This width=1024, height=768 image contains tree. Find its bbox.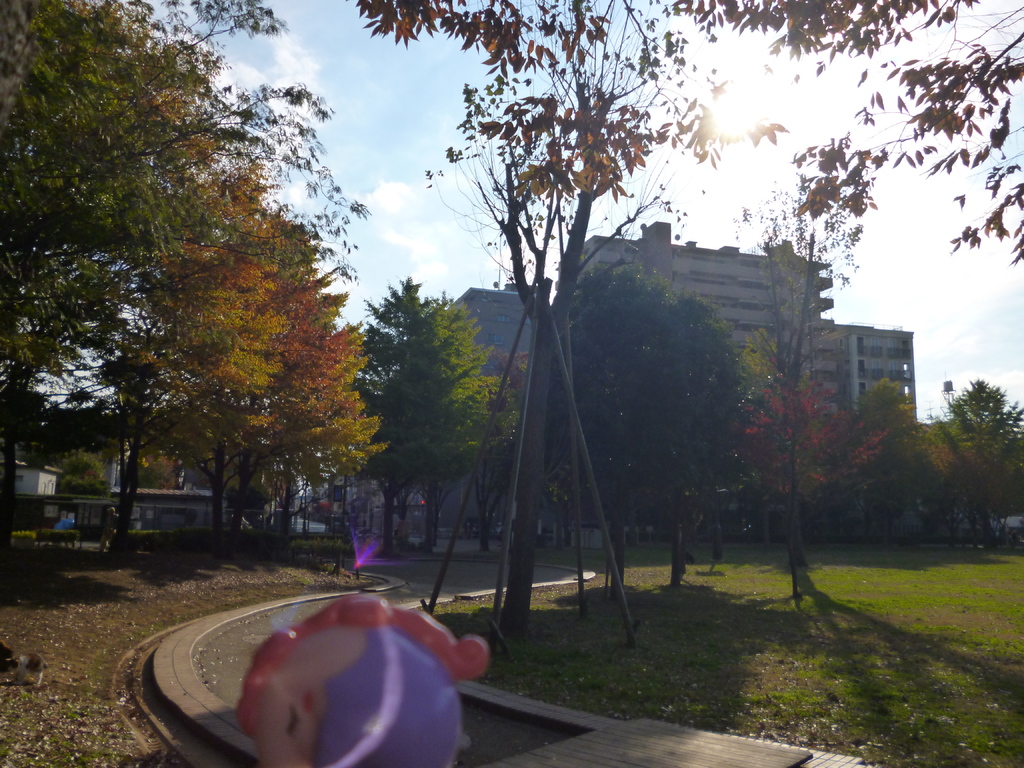
[left=844, top=380, right=913, bottom=557].
